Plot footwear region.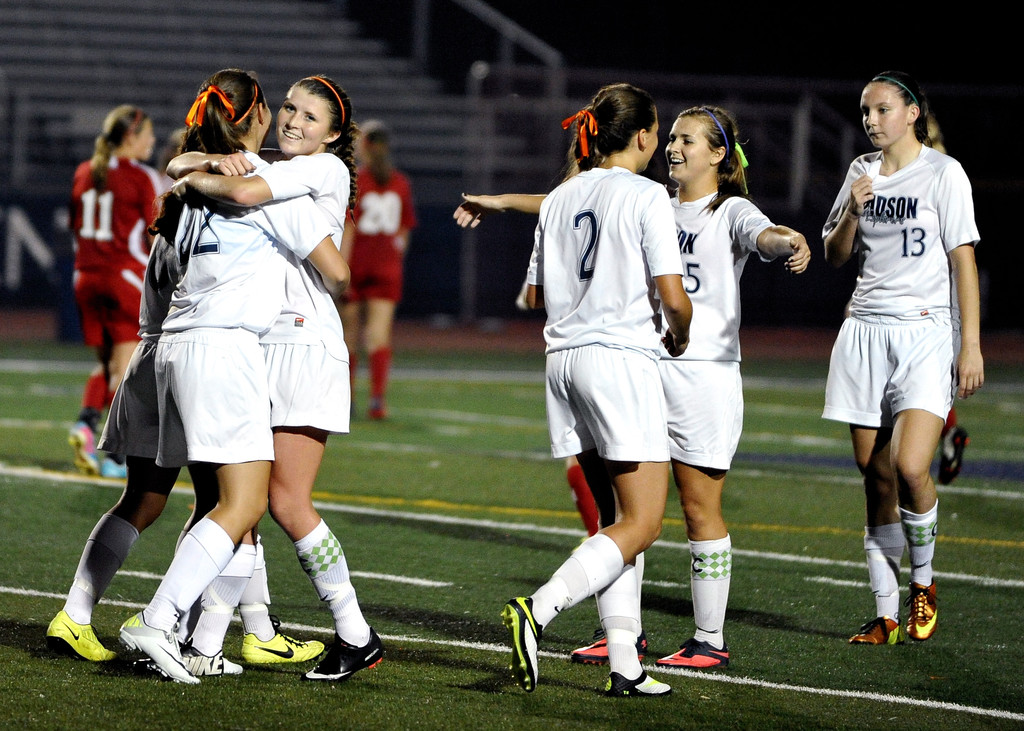
Plotted at bbox=(603, 670, 670, 702).
